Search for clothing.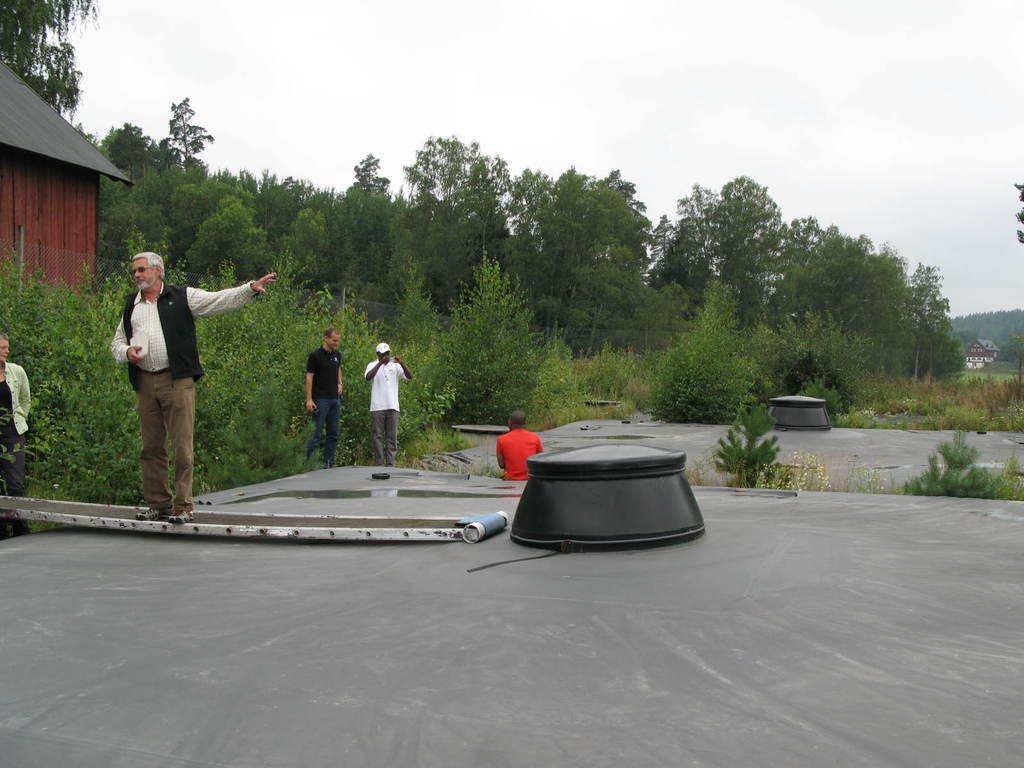
Found at [x1=0, y1=362, x2=32, y2=538].
